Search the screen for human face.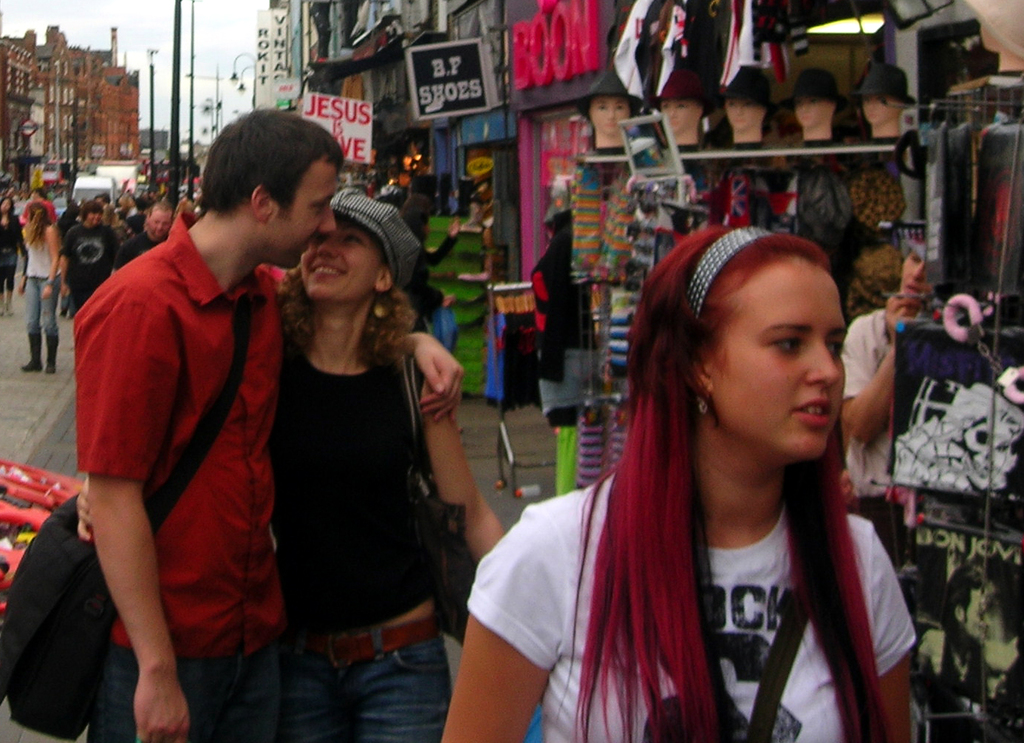
Found at region(277, 158, 327, 271).
